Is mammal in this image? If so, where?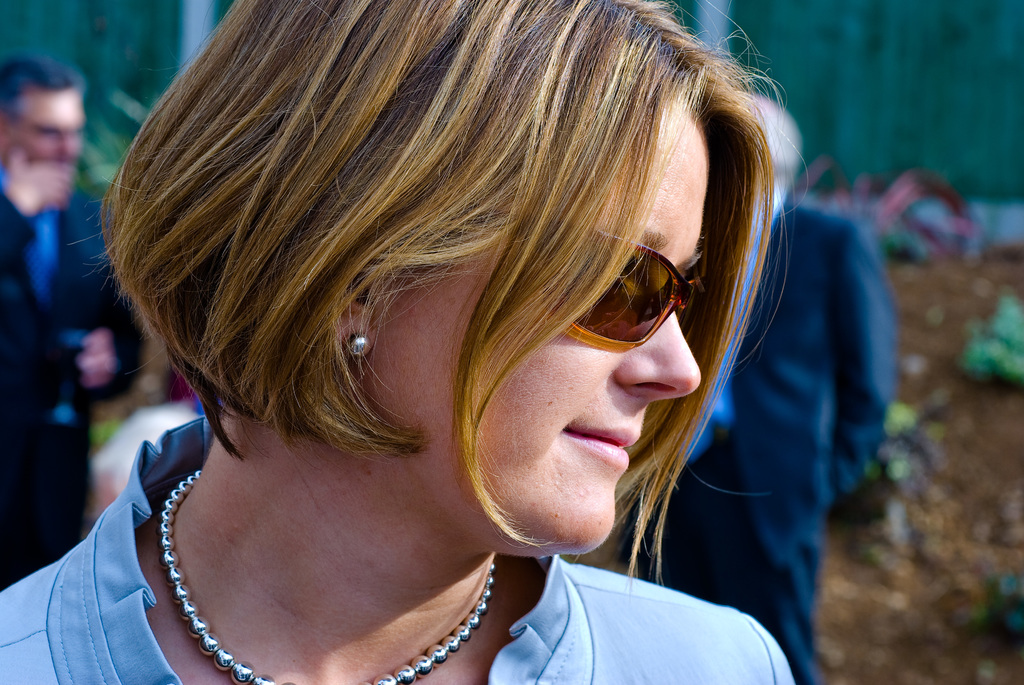
Yes, at Rect(621, 93, 894, 684).
